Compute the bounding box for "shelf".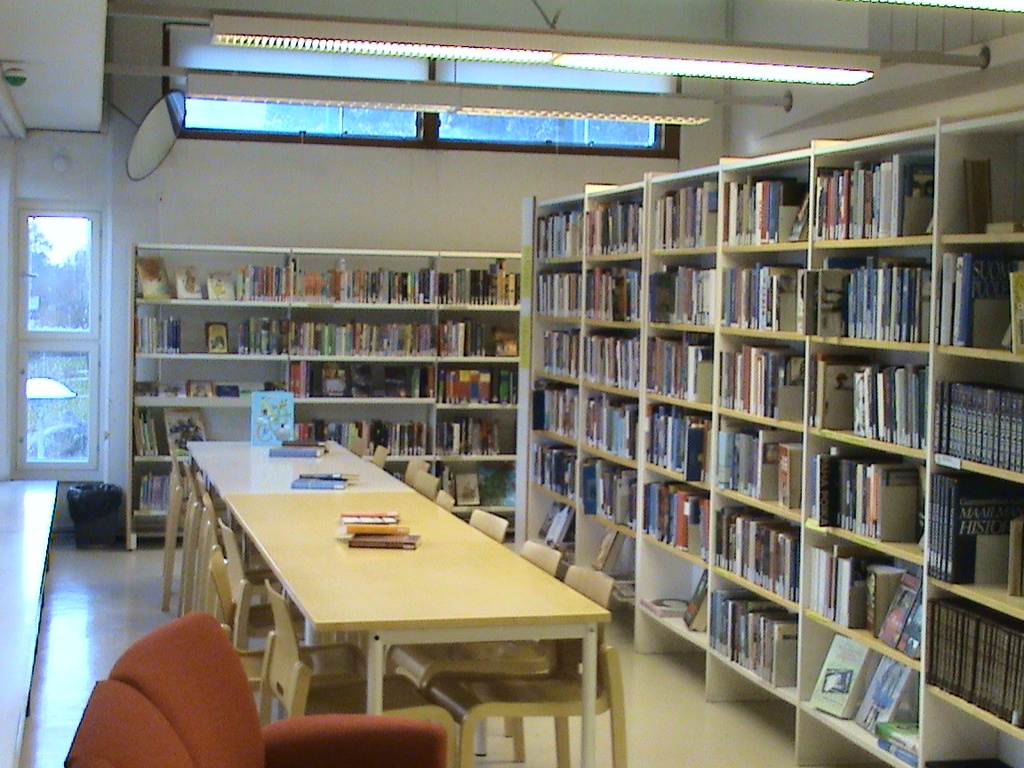
bbox=[439, 249, 522, 309].
